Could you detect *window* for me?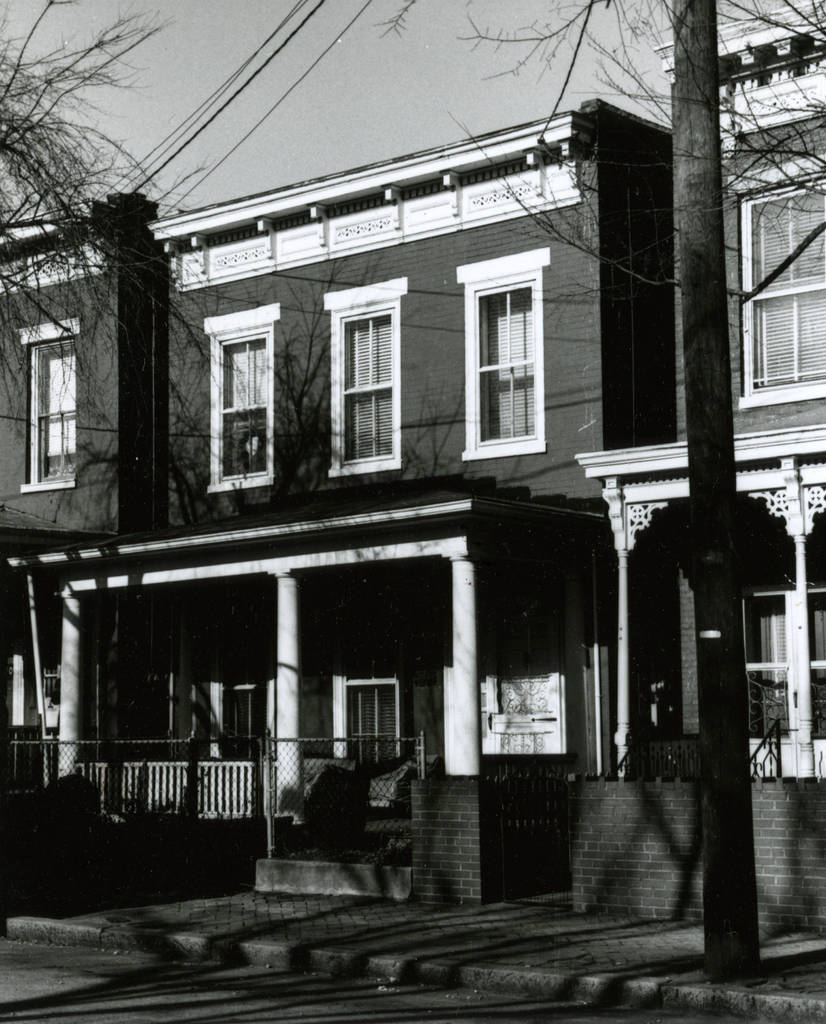
Detection result: {"left": 473, "top": 231, "right": 562, "bottom": 452}.
